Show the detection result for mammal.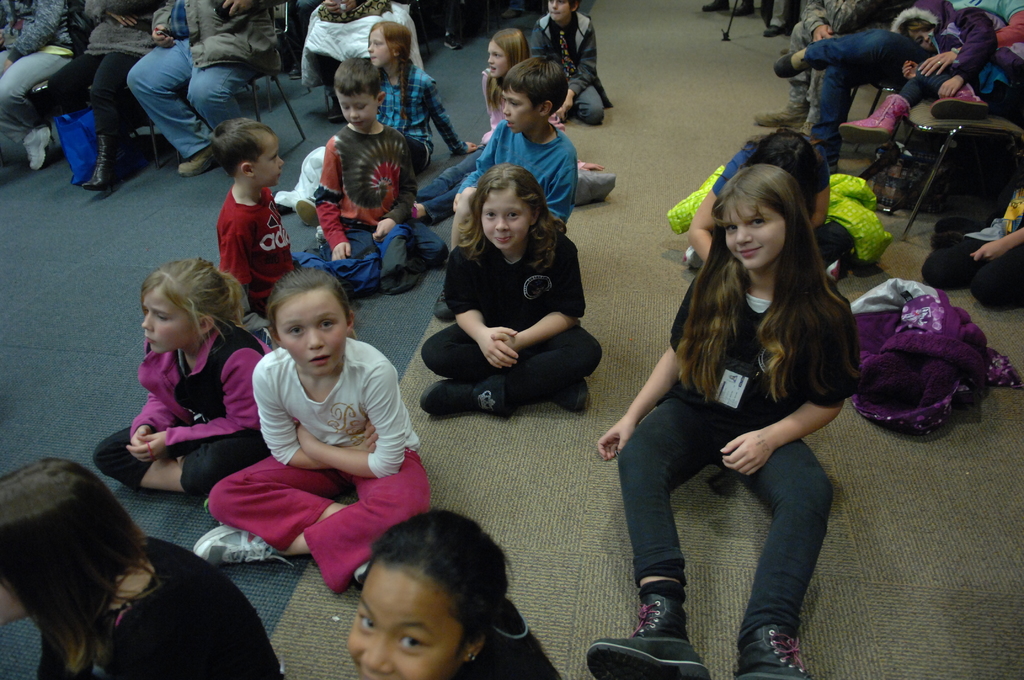
[left=0, top=0, right=87, bottom=166].
